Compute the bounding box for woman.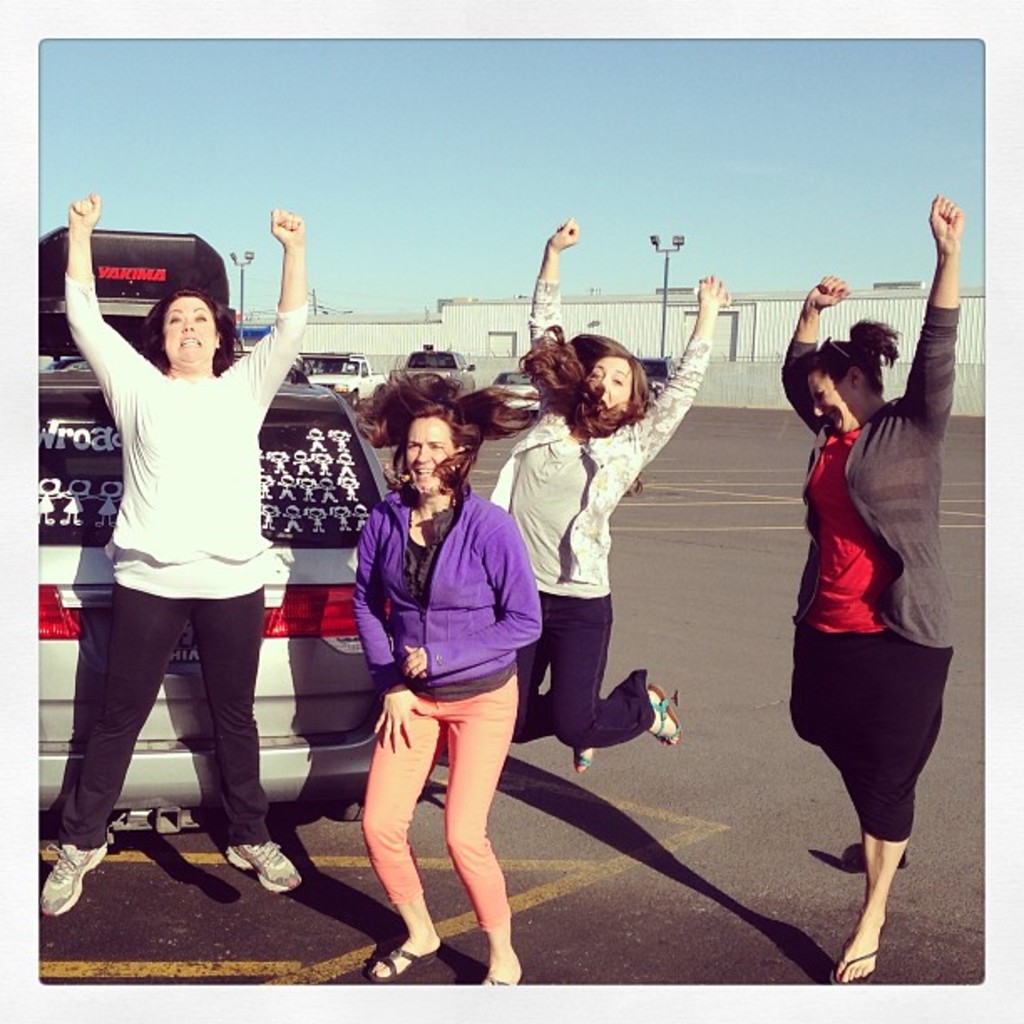
pyautogui.locateOnScreen(351, 375, 549, 997).
